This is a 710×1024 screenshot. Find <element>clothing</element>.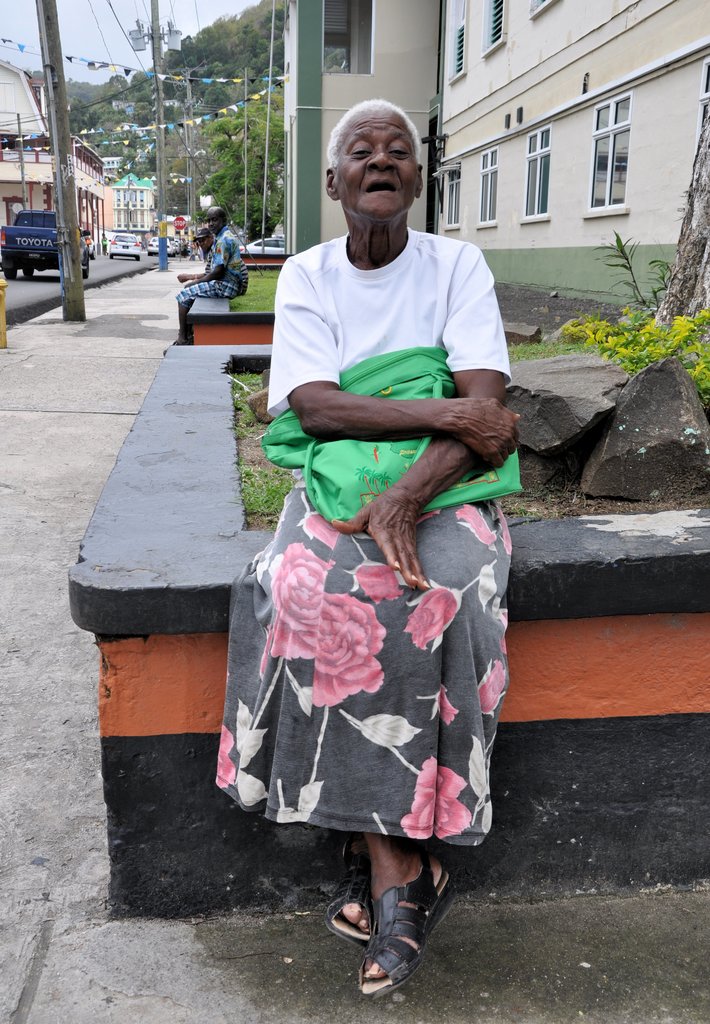
Bounding box: [left=241, top=235, right=499, bottom=820].
